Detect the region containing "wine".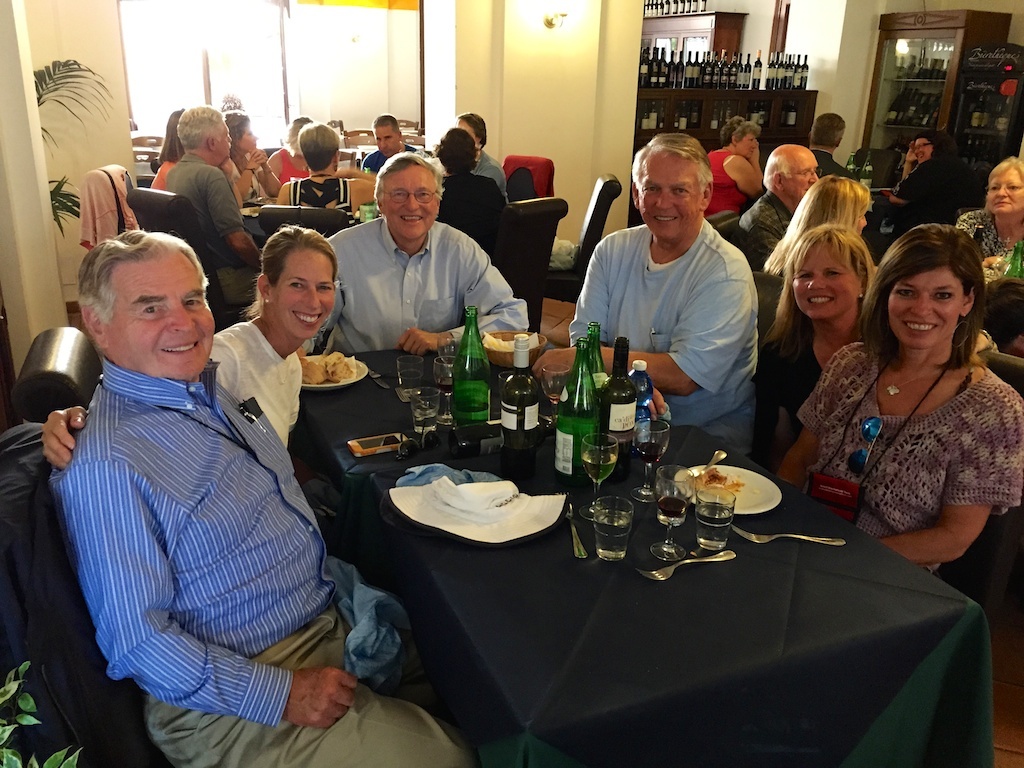
[593,511,633,556].
